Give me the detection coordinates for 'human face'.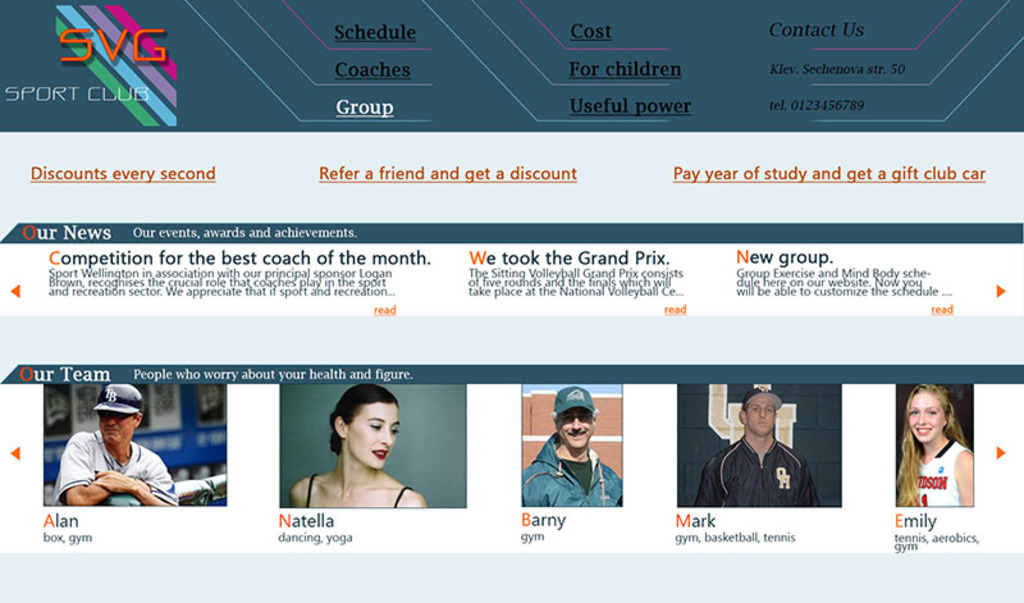
[left=906, top=390, right=950, bottom=447].
